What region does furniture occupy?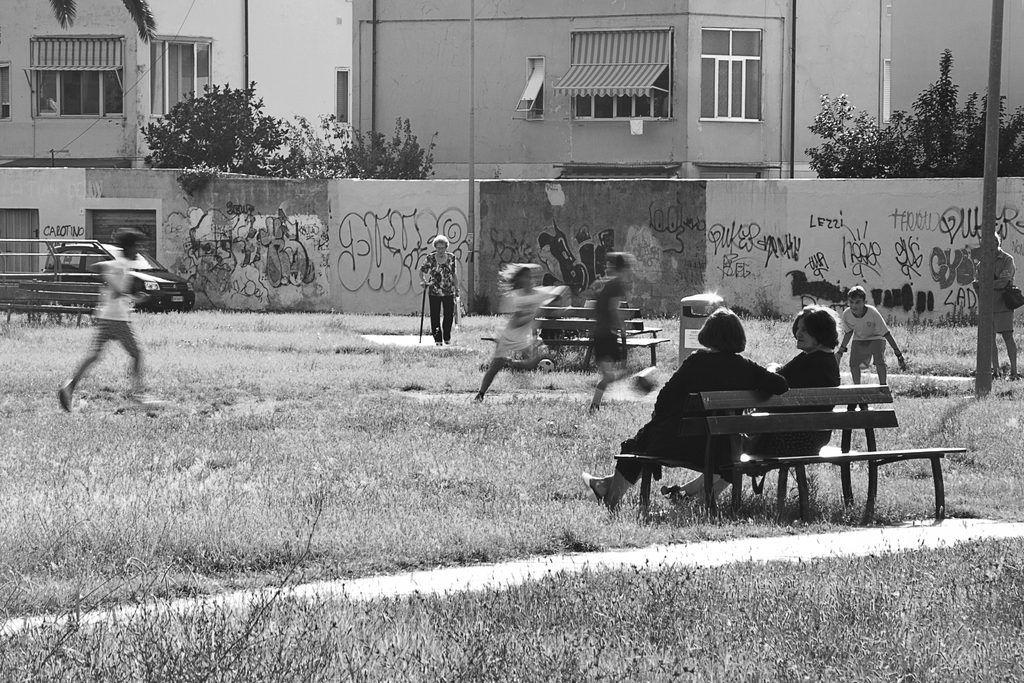
694 383 970 520.
